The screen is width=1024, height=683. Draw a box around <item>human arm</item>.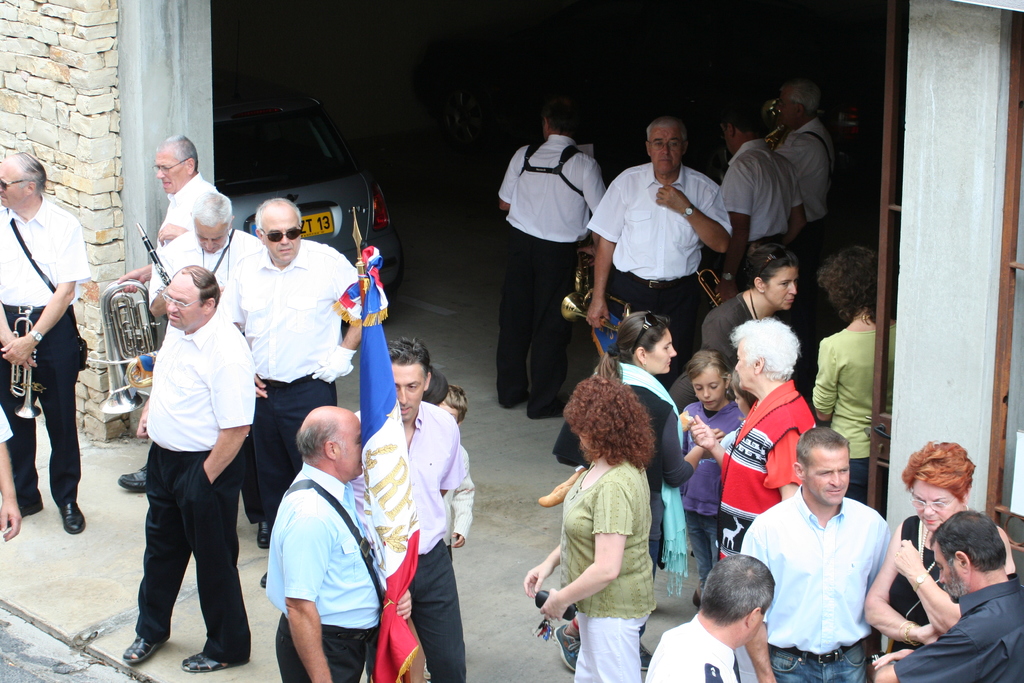
box=[155, 219, 187, 250].
